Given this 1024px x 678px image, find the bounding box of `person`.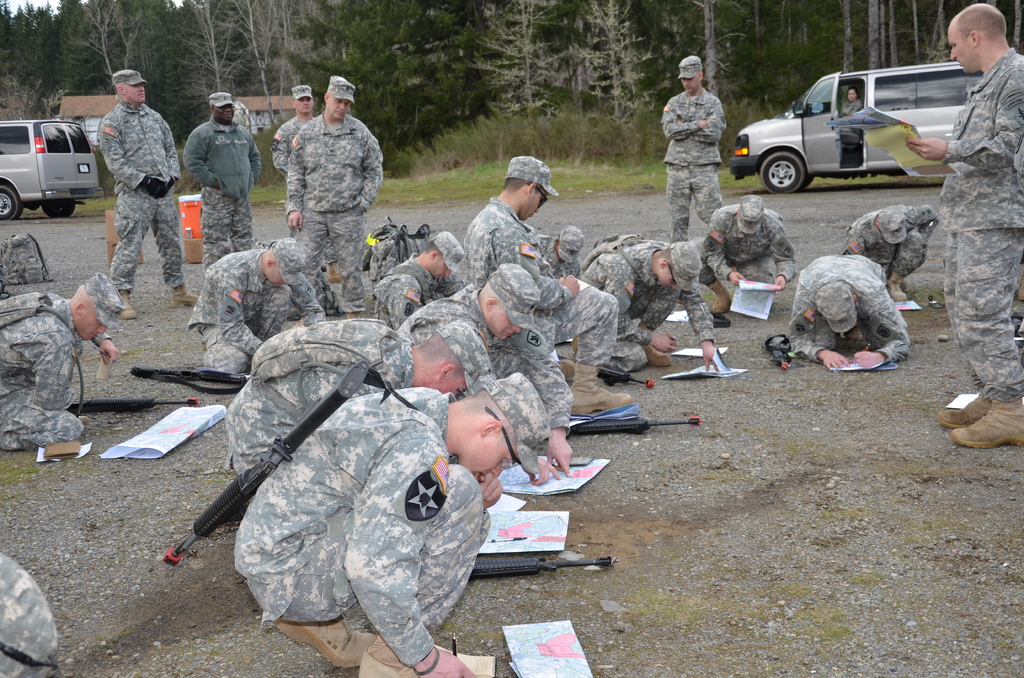
(701,191,793,318).
